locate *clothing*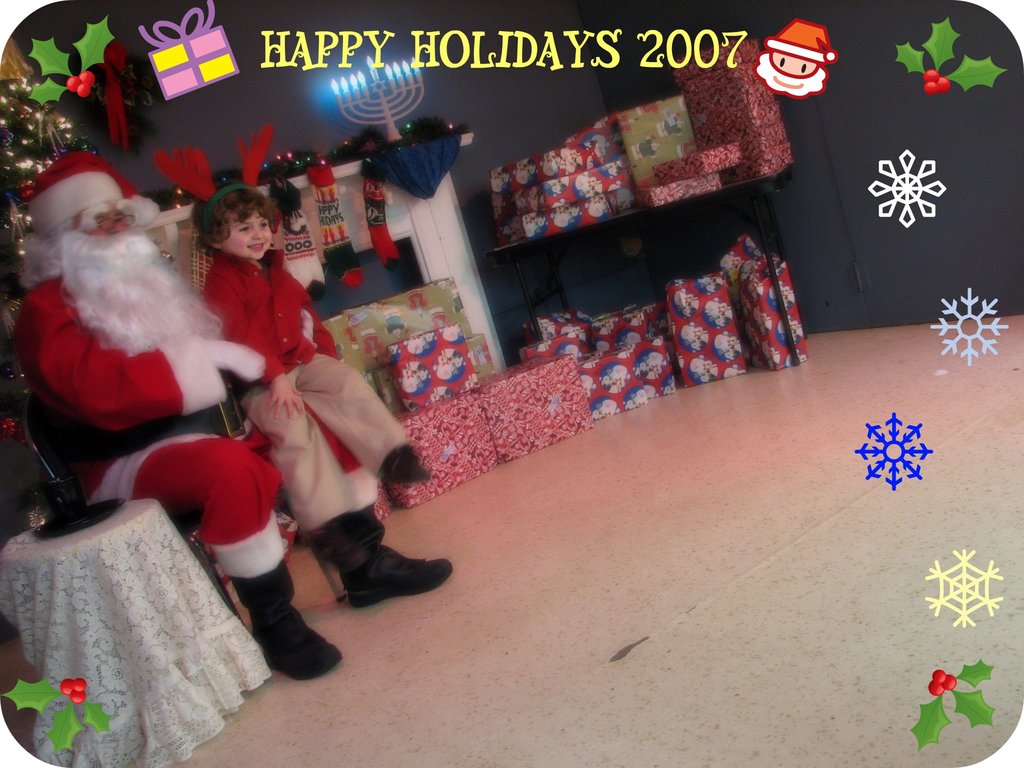
detection(201, 245, 413, 531)
